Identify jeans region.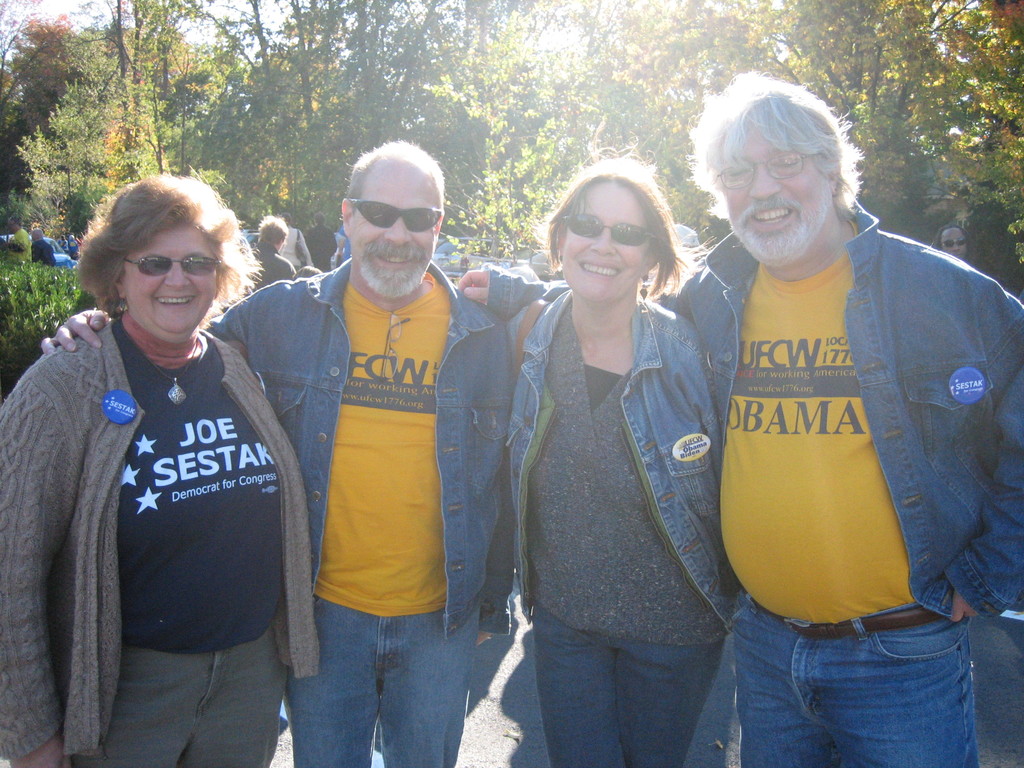
Region: bbox=[70, 626, 278, 767].
